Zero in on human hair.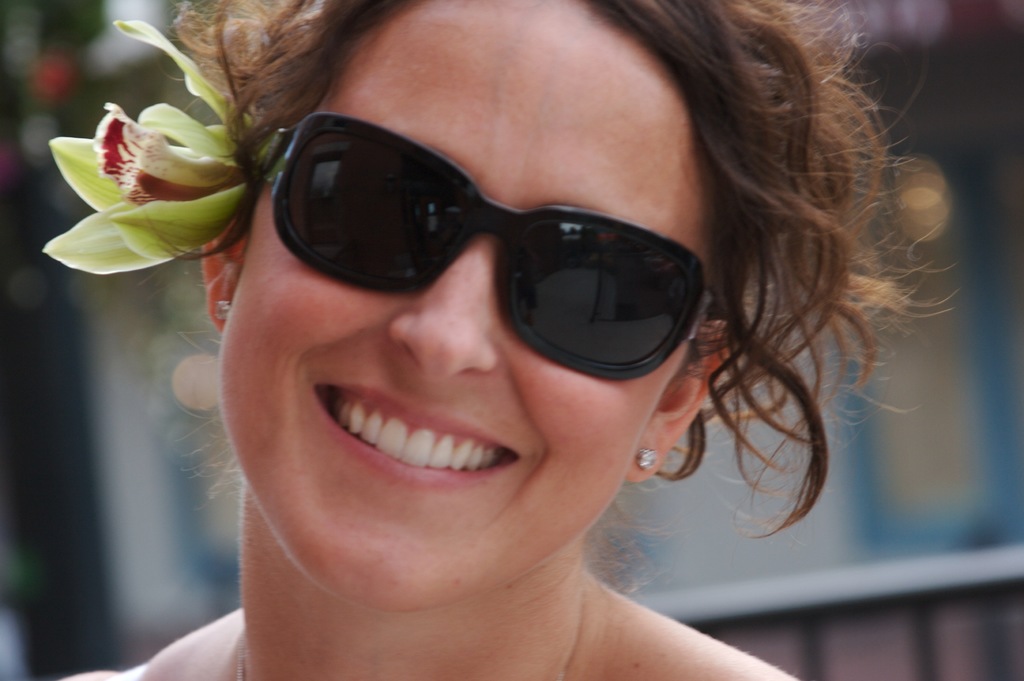
Zeroed in: [left=186, top=0, right=810, bottom=477].
